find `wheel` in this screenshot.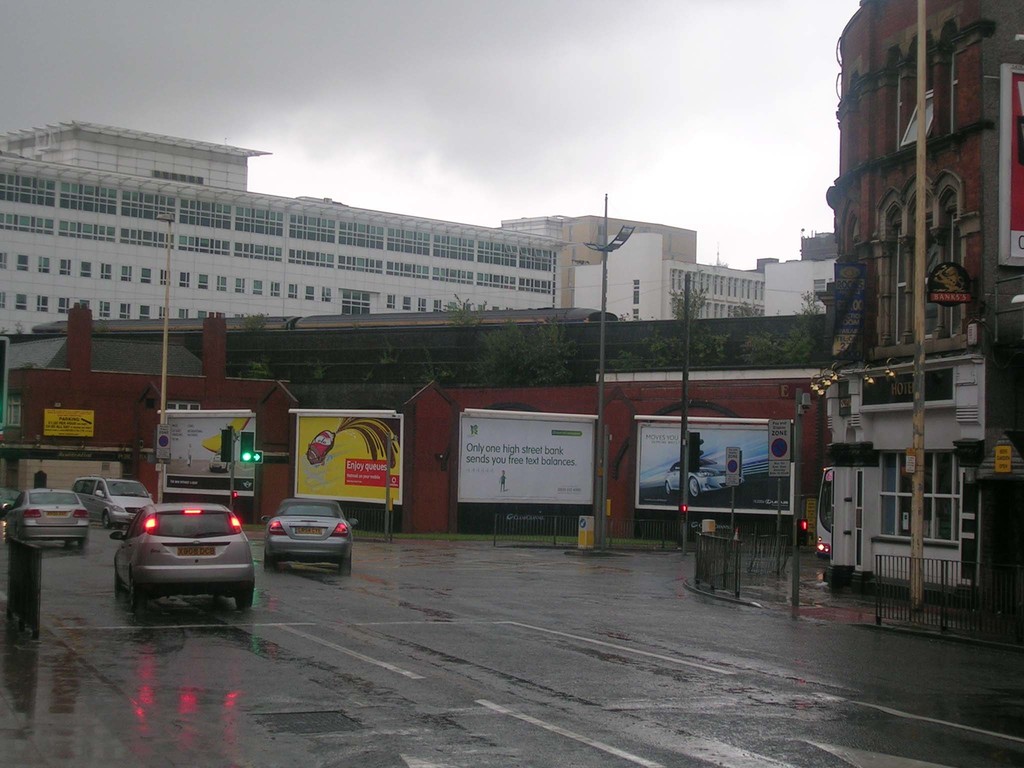
The bounding box for `wheel` is [left=238, top=580, right=245, bottom=608].
